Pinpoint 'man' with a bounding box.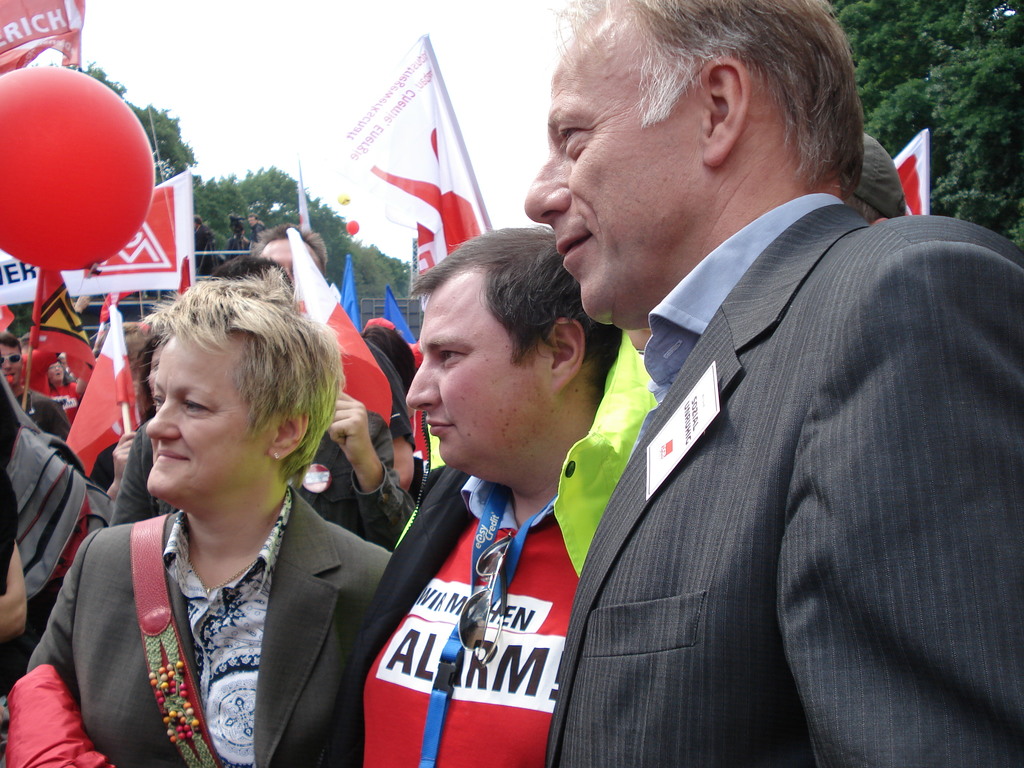
(left=529, top=0, right=1023, bottom=767).
